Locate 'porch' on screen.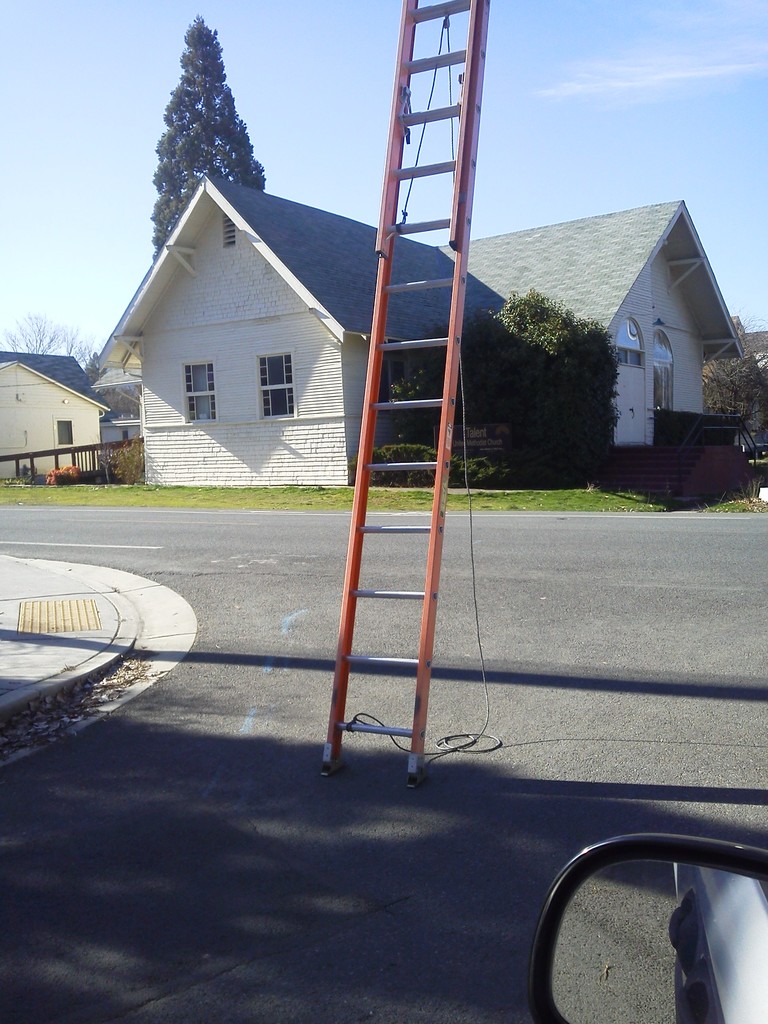
On screen at region(589, 442, 767, 500).
